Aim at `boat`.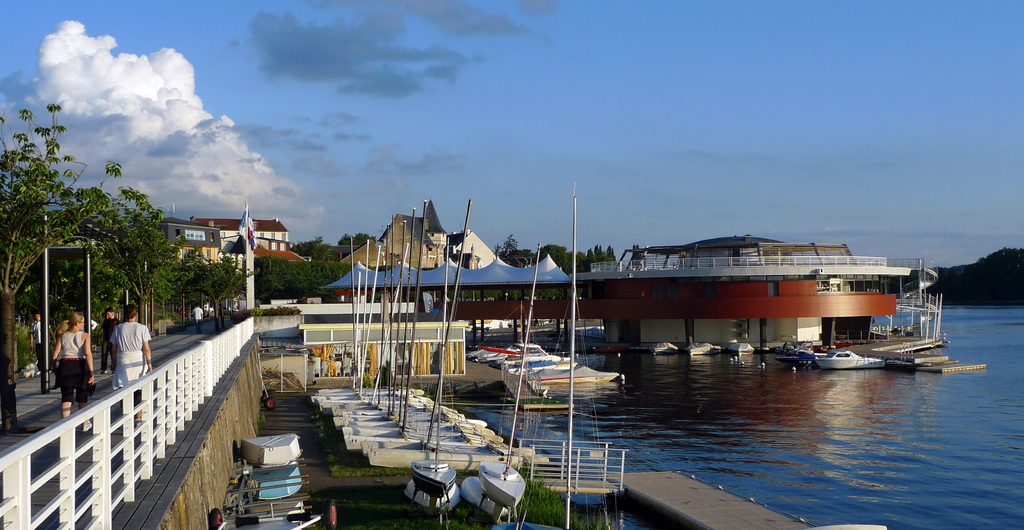
Aimed at x1=684, y1=341, x2=724, y2=354.
